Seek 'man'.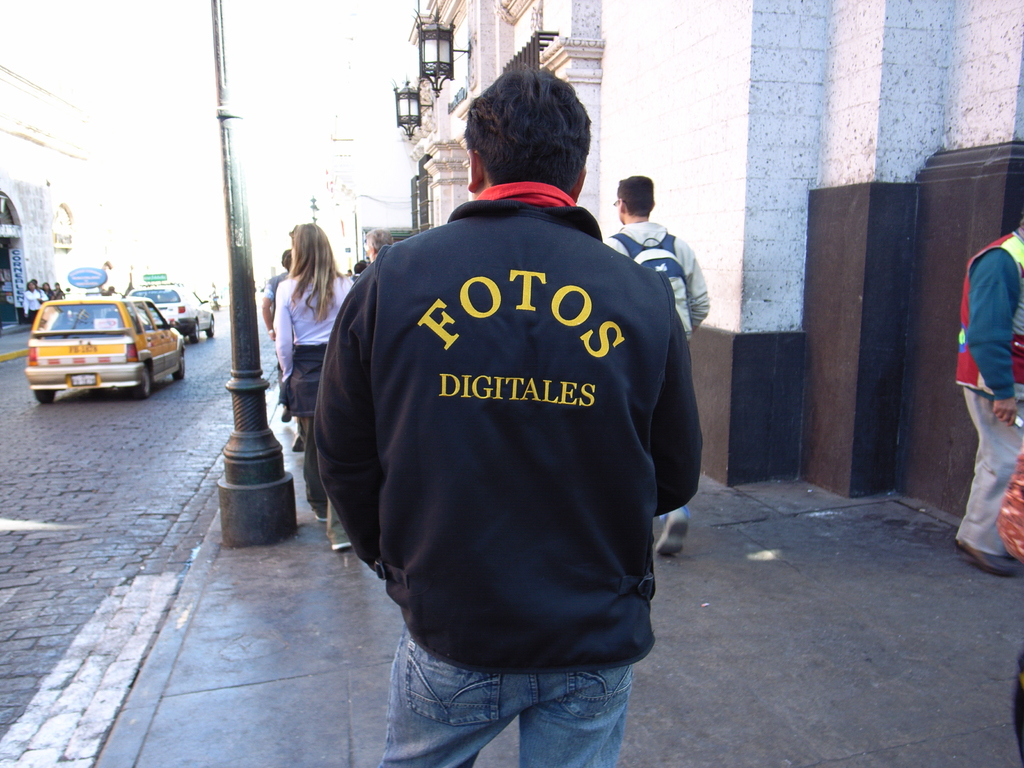
detection(312, 67, 702, 767).
